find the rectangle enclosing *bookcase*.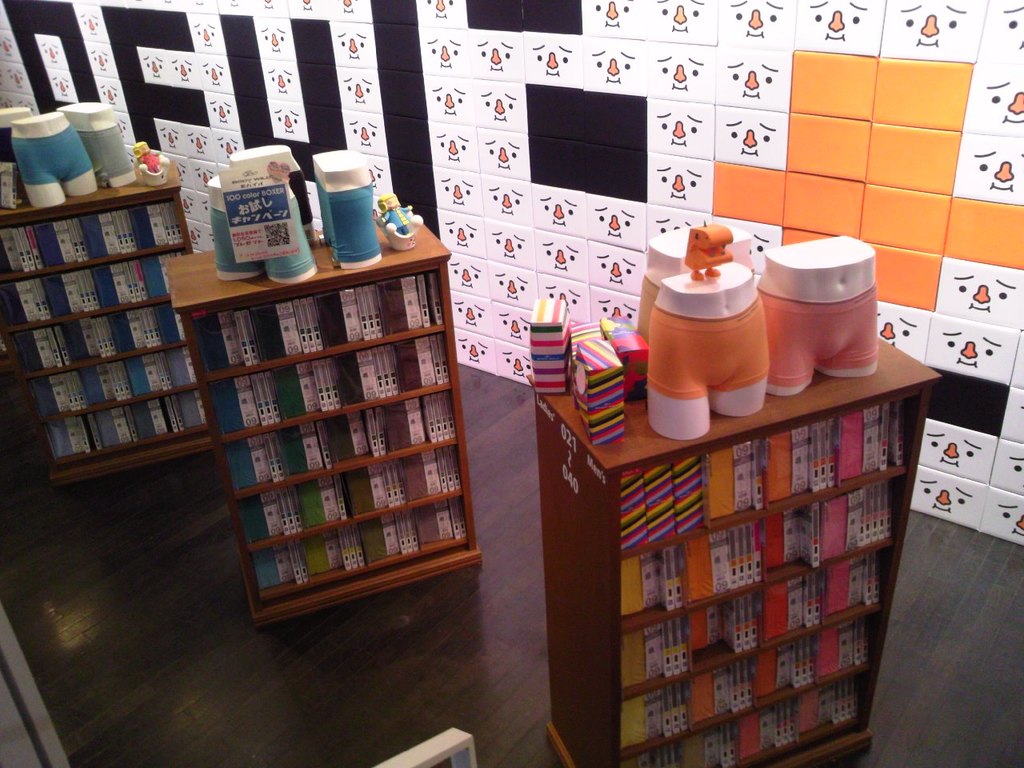
crop(170, 203, 486, 634).
